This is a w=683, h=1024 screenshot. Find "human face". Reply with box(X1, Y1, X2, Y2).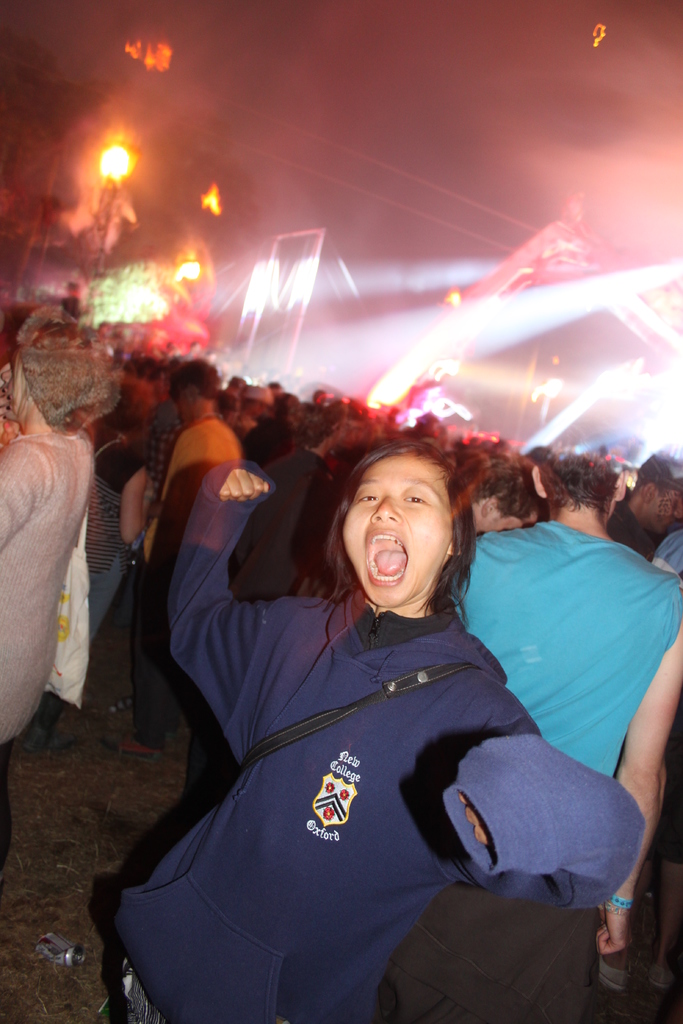
box(337, 450, 456, 609).
